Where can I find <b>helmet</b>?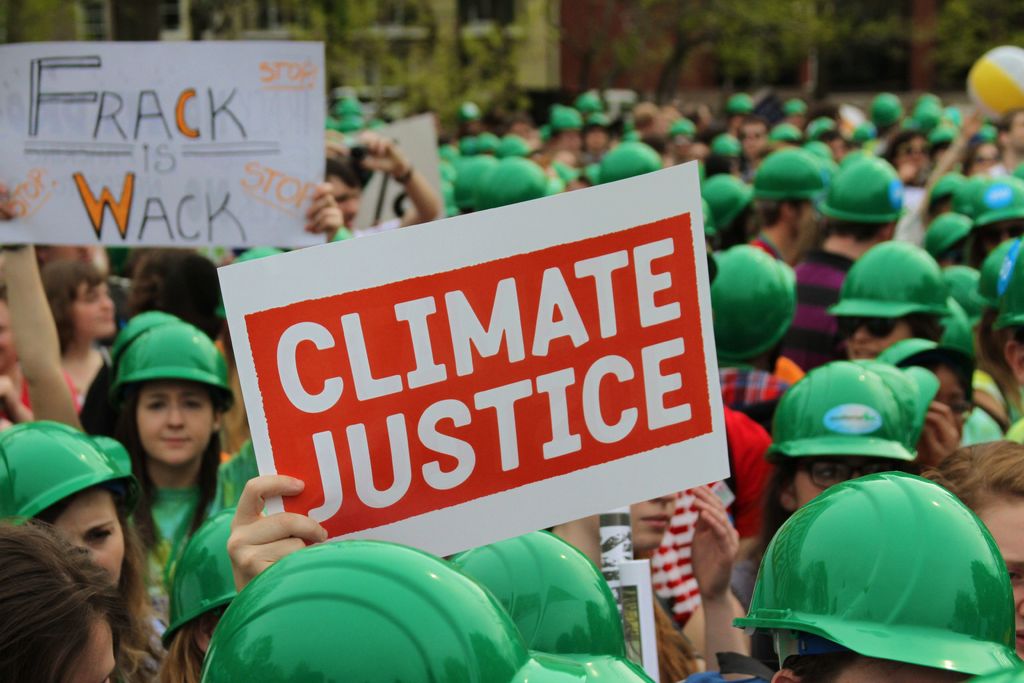
You can find it at bbox=(953, 265, 986, 331).
